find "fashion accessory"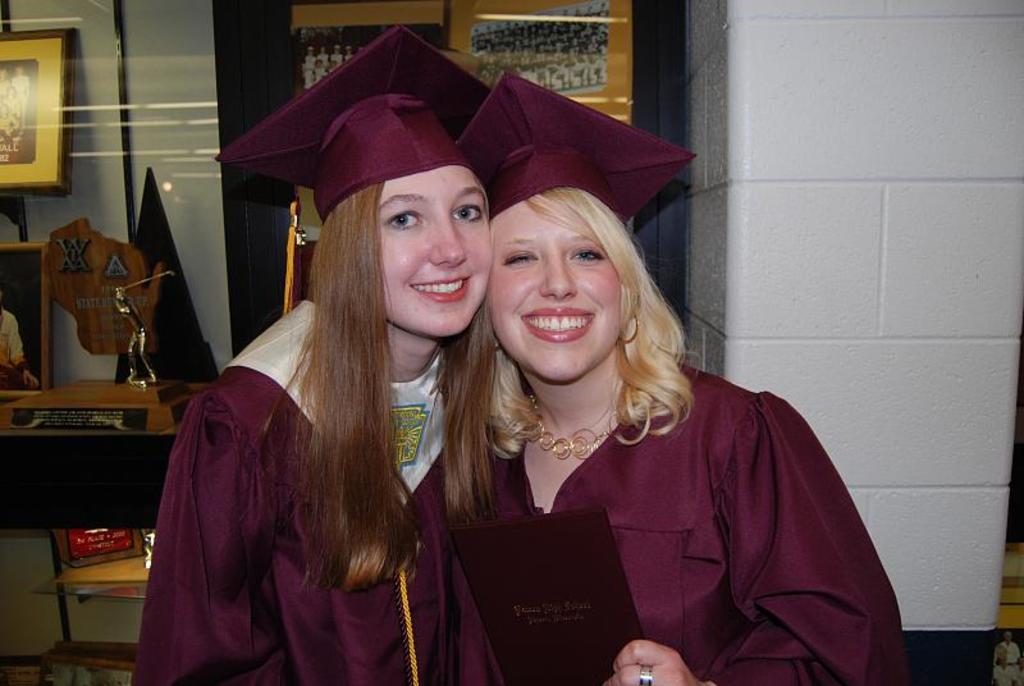
<box>637,667,653,685</box>
